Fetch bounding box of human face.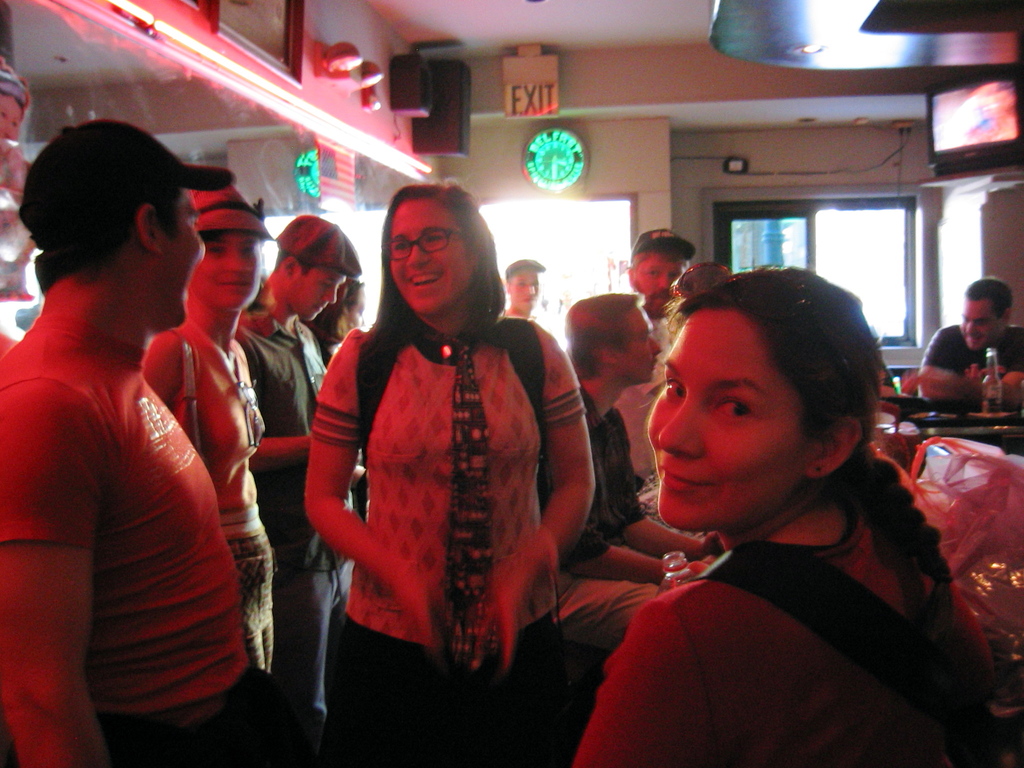
Bbox: <box>634,252,687,311</box>.
